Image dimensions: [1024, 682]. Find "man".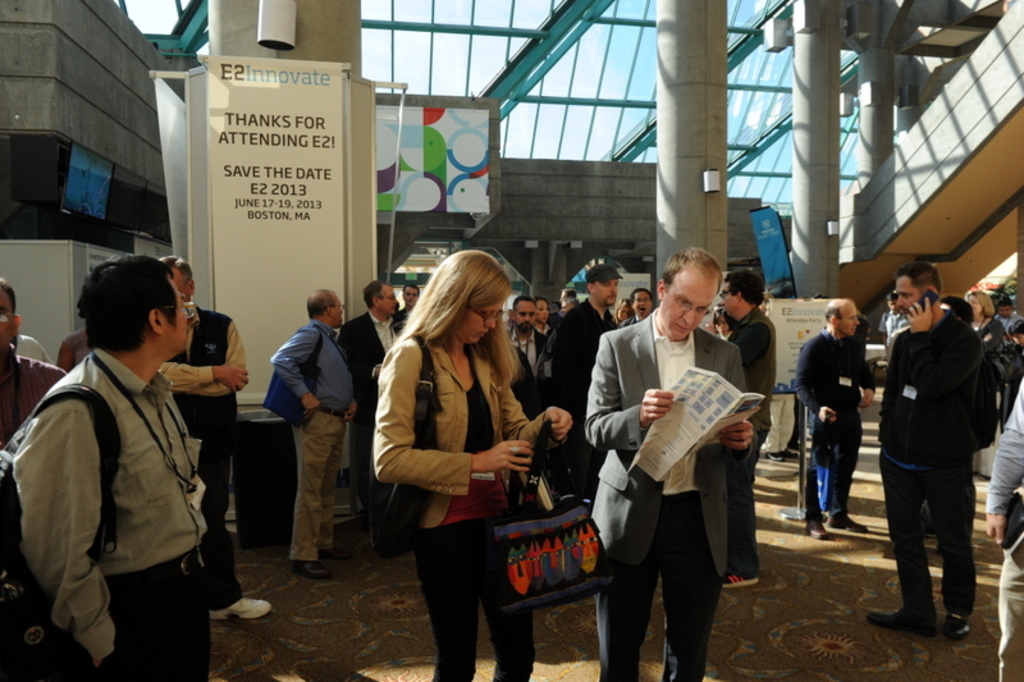
locate(275, 294, 348, 592).
